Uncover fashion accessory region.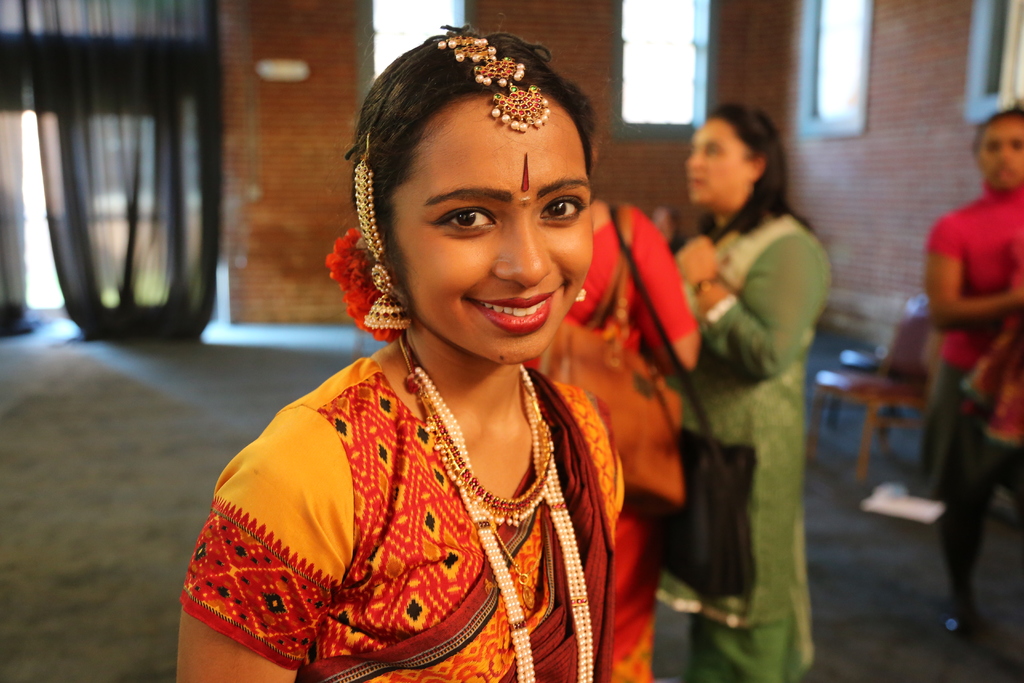
Uncovered: [left=438, top=25, right=545, bottom=132].
